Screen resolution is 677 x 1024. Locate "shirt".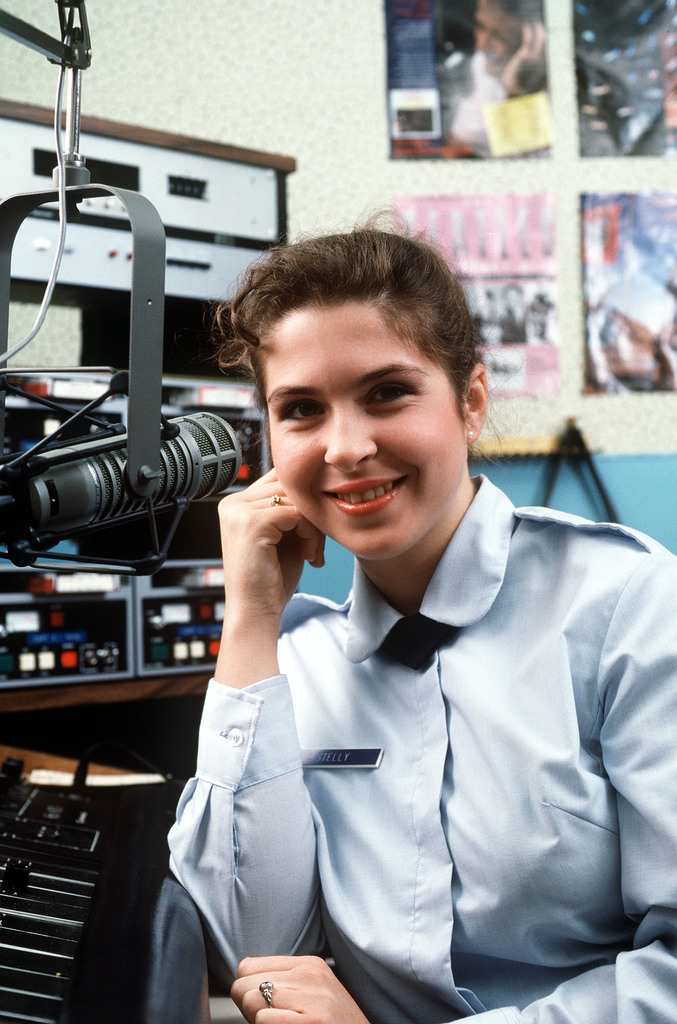
163 474 676 1023.
